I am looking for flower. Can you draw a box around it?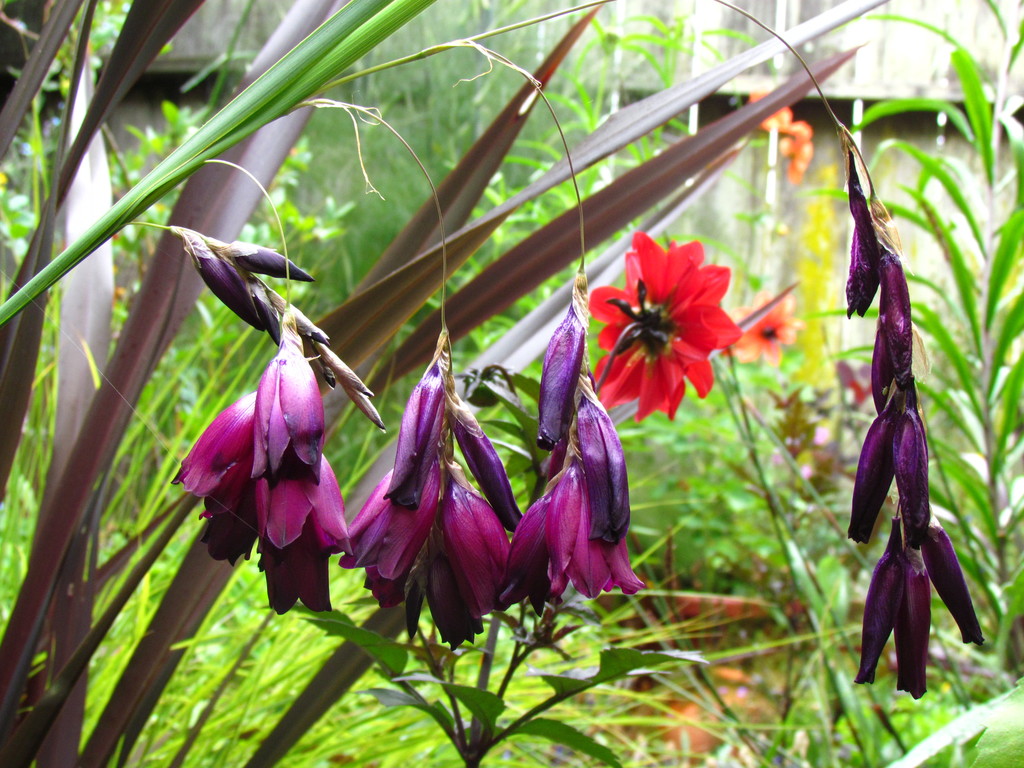
Sure, the bounding box is [842, 136, 881, 316].
